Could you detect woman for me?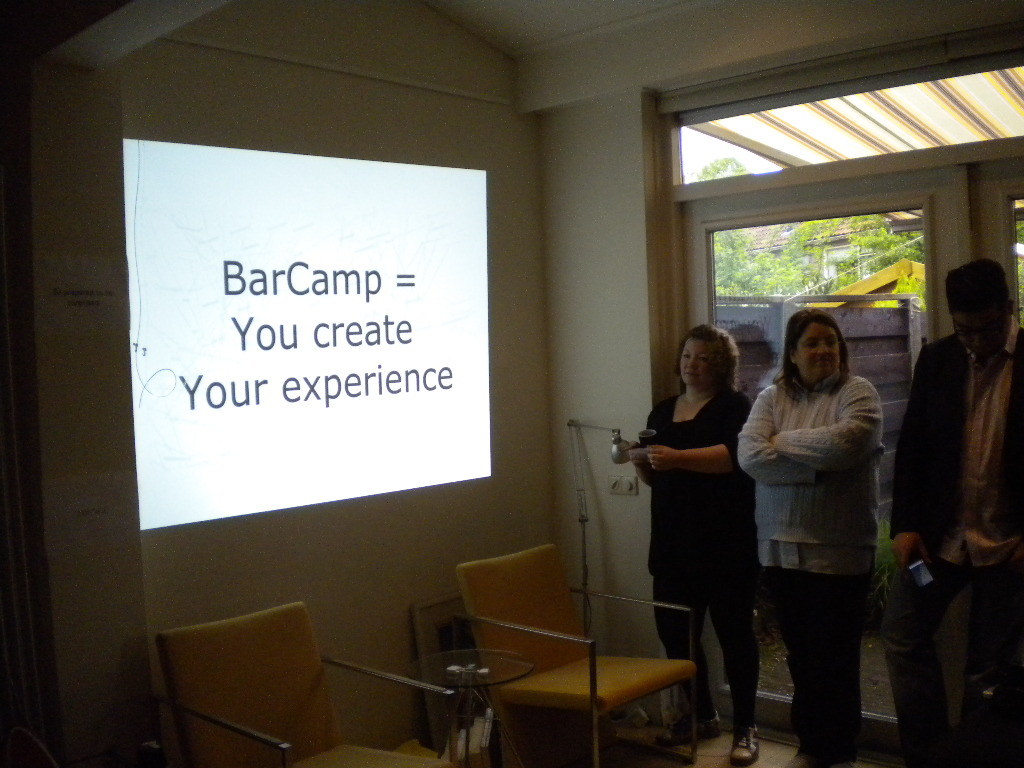
Detection result: Rect(740, 280, 901, 748).
